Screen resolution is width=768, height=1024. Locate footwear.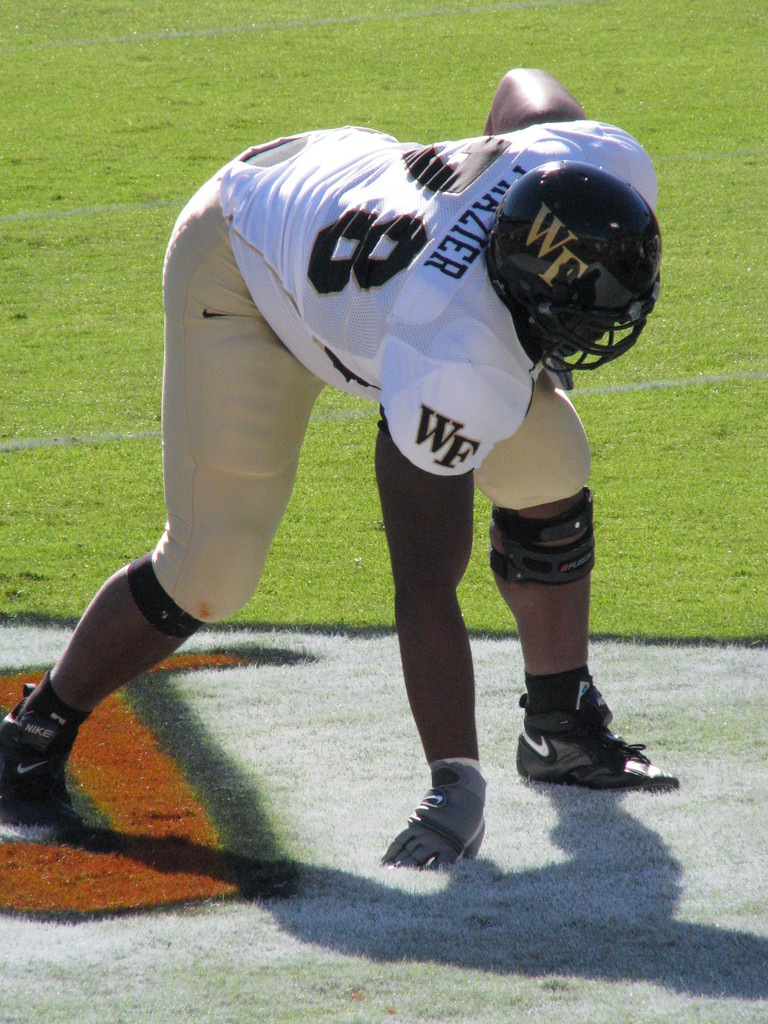
{"x1": 520, "y1": 730, "x2": 678, "y2": 792}.
